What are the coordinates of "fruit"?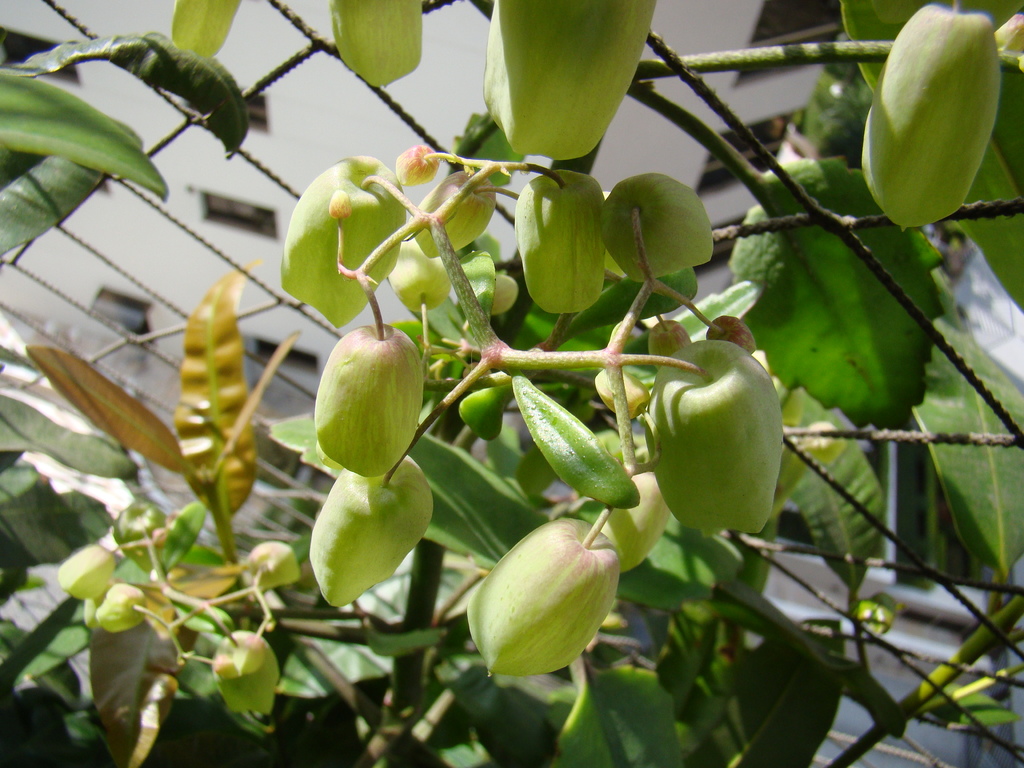
(x1=511, y1=169, x2=605, y2=320).
